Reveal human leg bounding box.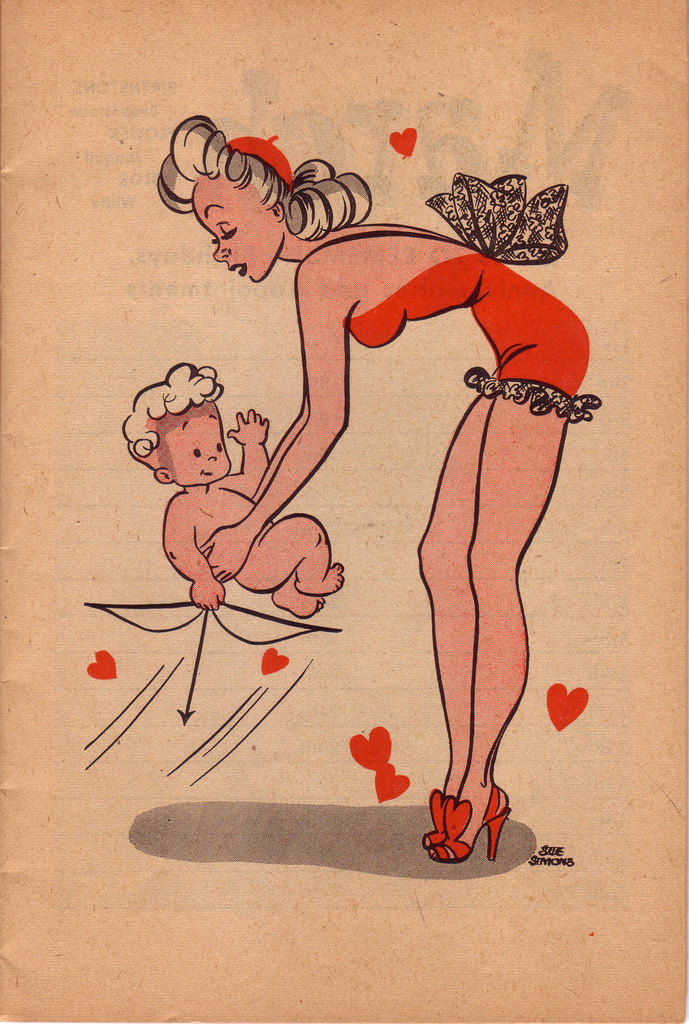
Revealed: l=424, t=389, r=576, b=864.
